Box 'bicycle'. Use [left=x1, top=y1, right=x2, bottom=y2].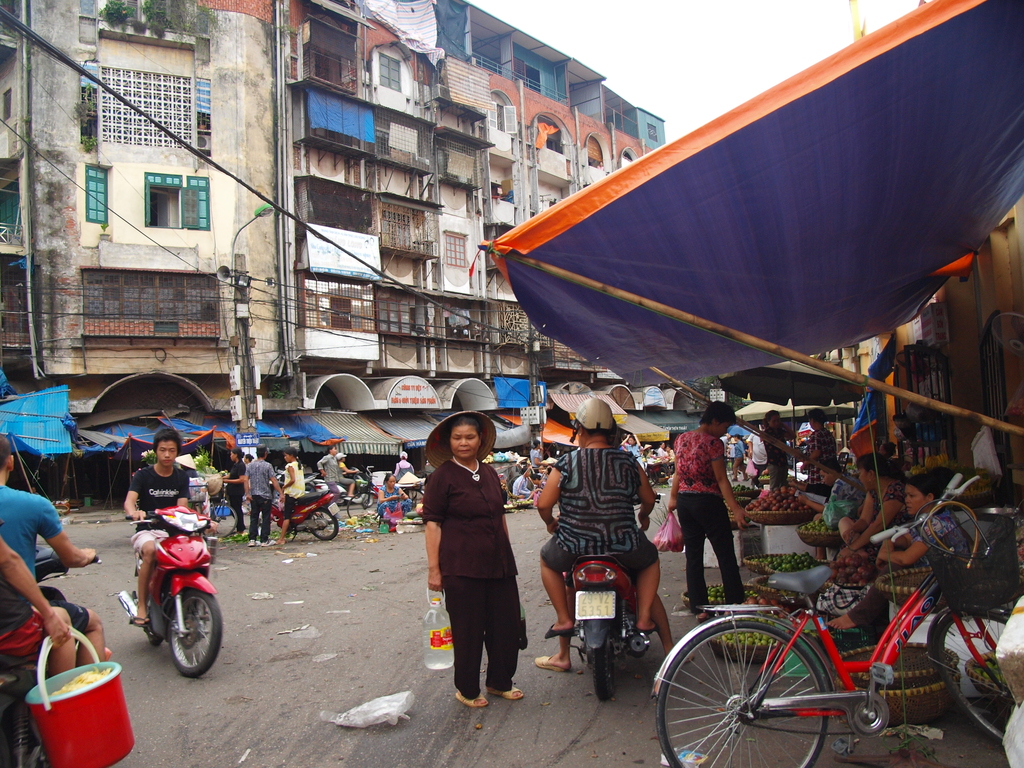
[left=342, top=463, right=425, bottom=522].
